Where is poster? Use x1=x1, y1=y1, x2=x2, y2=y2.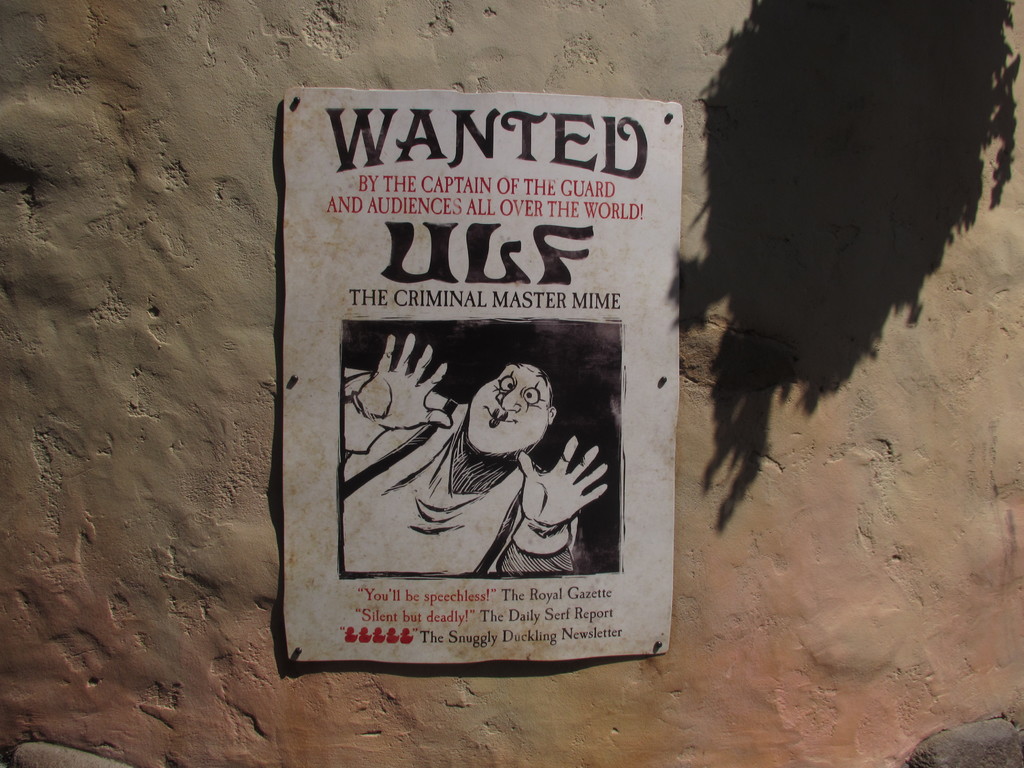
x1=282, y1=88, x2=687, y2=667.
